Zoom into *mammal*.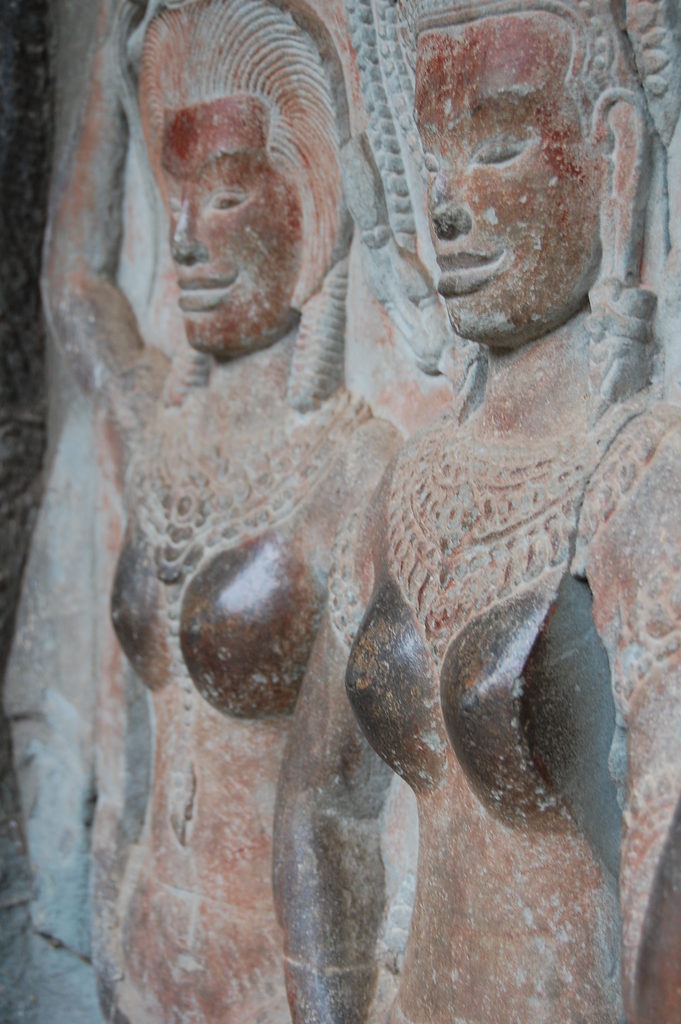
Zoom target: pyautogui.locateOnScreen(31, 0, 411, 1023).
